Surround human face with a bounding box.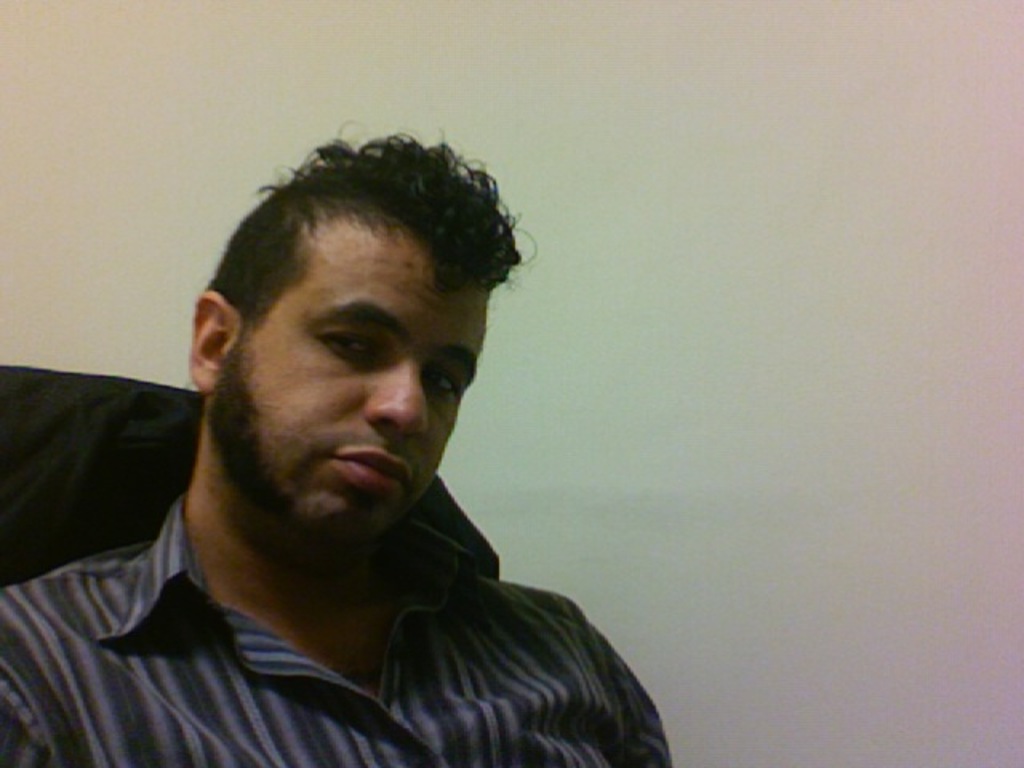
bbox(216, 229, 488, 550).
